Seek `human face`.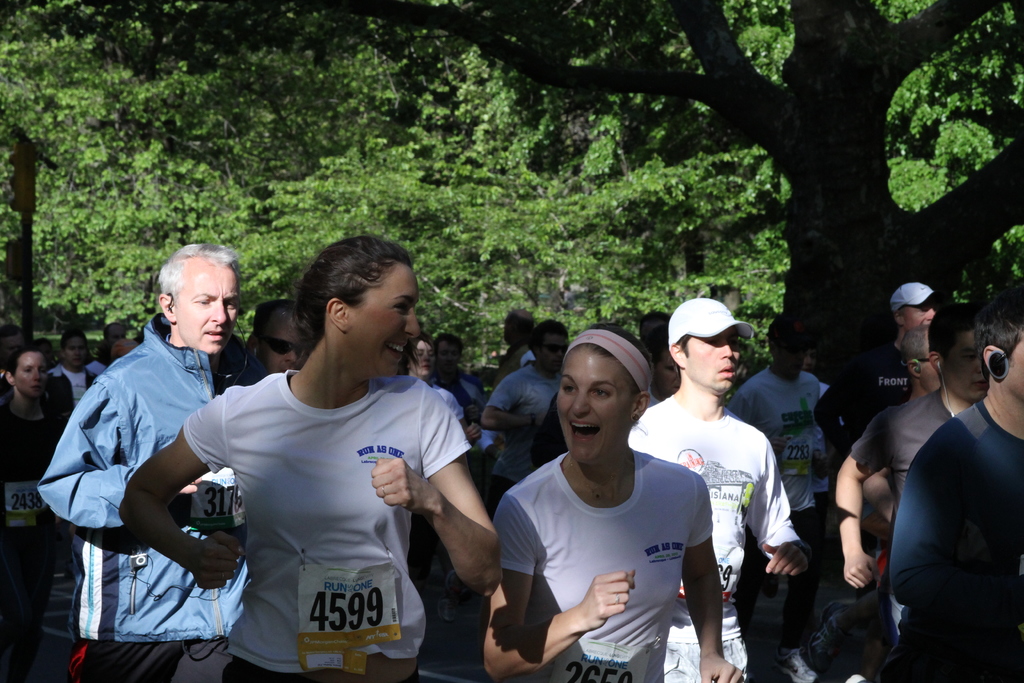
(x1=561, y1=347, x2=629, y2=465).
